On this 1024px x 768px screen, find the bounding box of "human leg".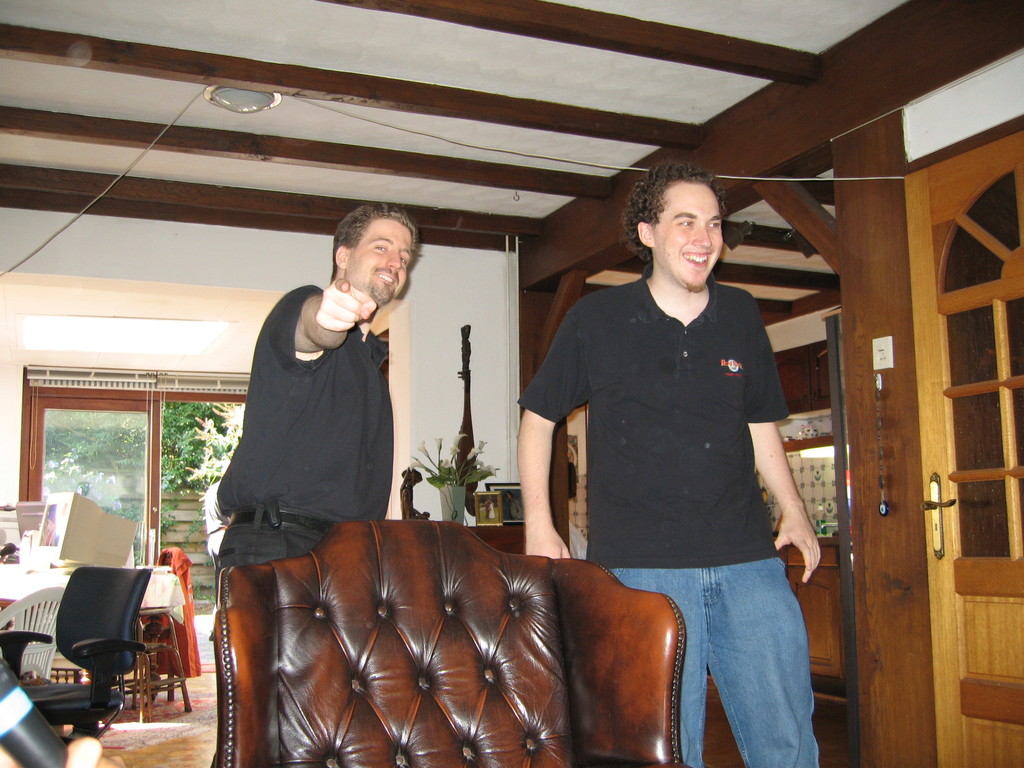
Bounding box: <bbox>704, 559, 817, 767</bbox>.
